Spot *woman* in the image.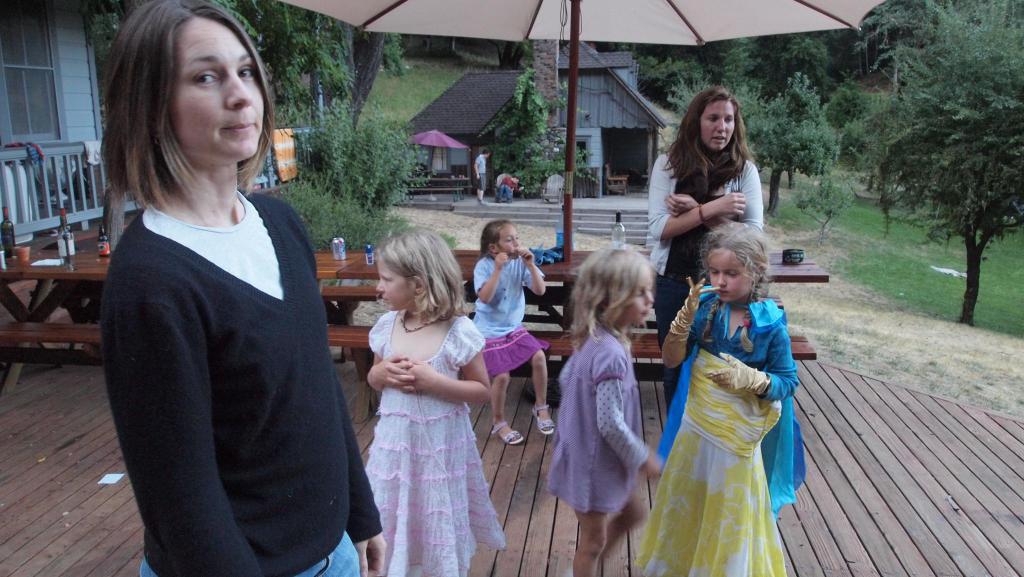
*woman* found at select_region(67, 0, 392, 575).
